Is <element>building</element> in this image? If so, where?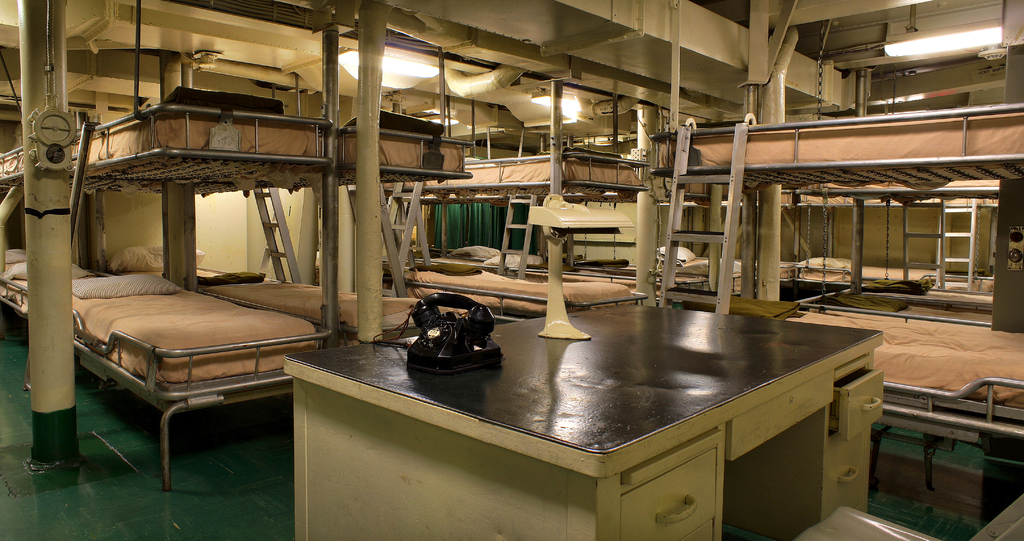
Yes, at 0/0/1023/540.
